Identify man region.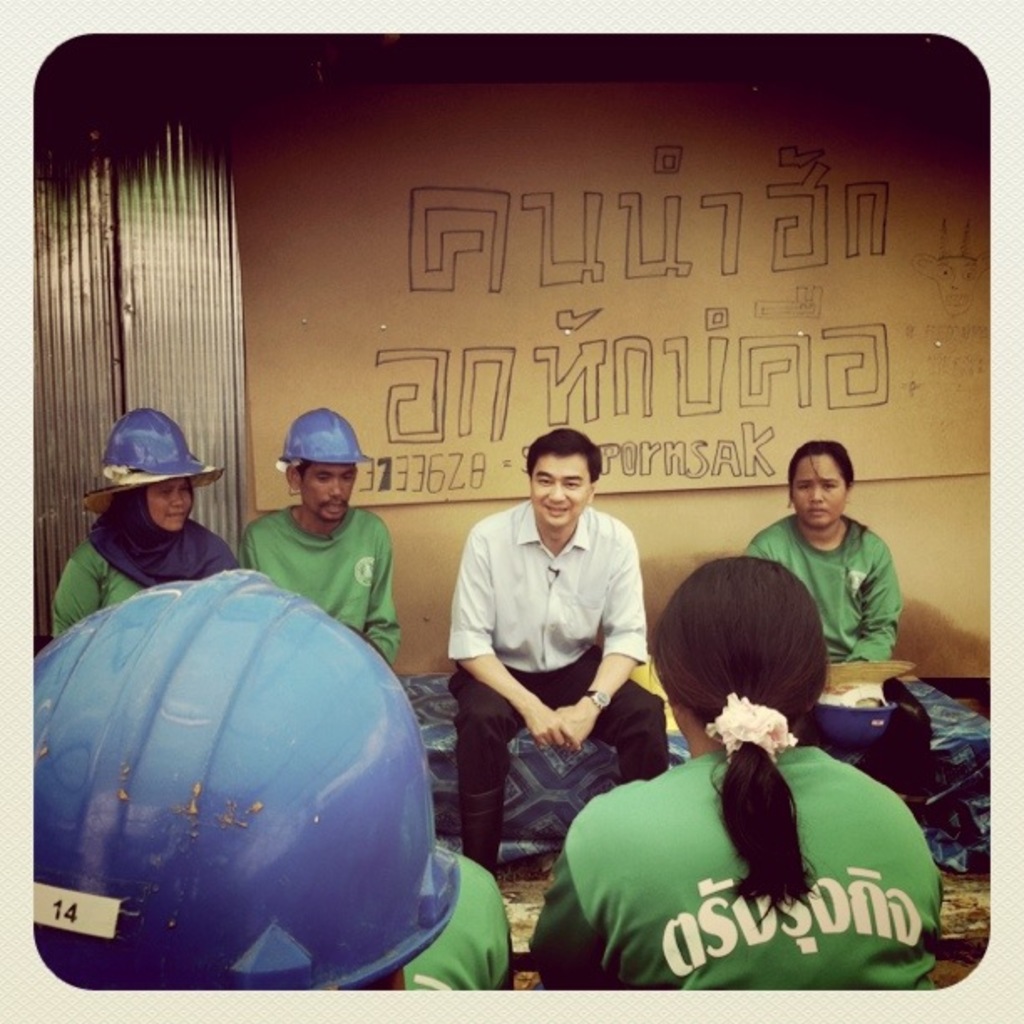
Region: [398, 430, 666, 872].
